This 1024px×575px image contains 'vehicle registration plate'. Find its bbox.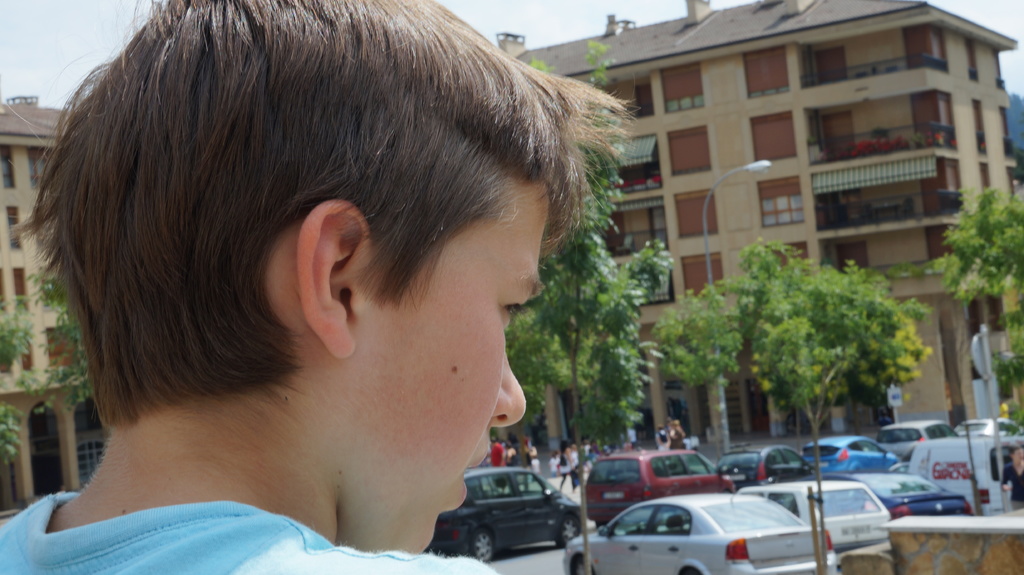
[x1=840, y1=525, x2=874, y2=533].
